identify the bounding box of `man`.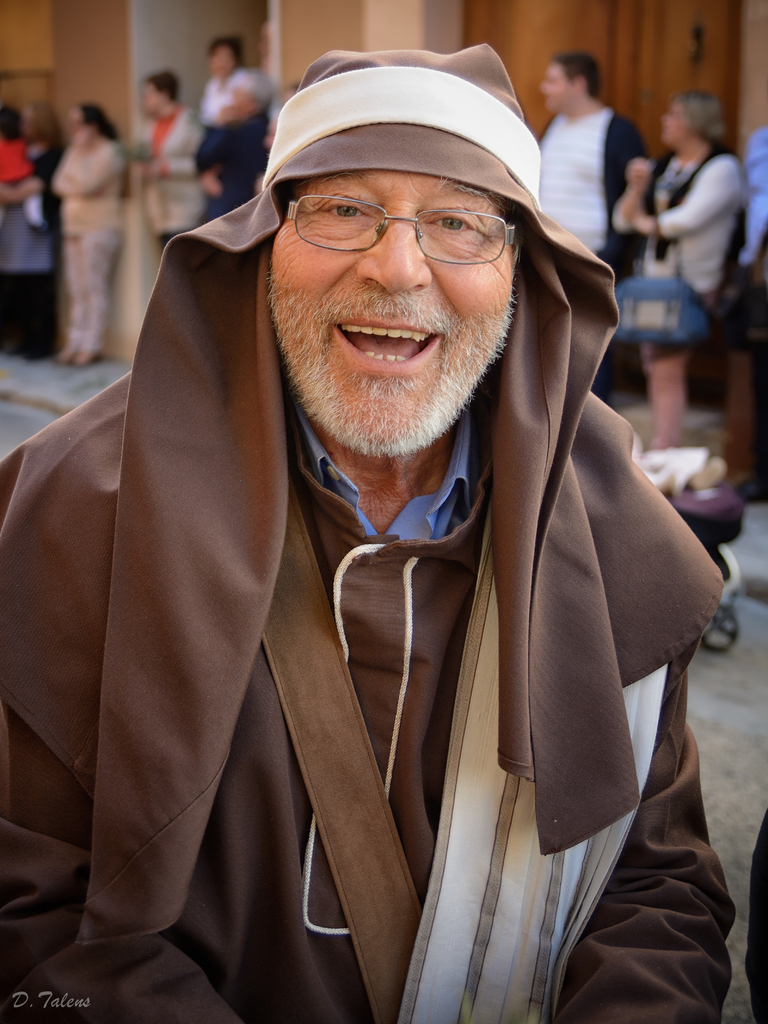
region(51, 44, 740, 1020).
